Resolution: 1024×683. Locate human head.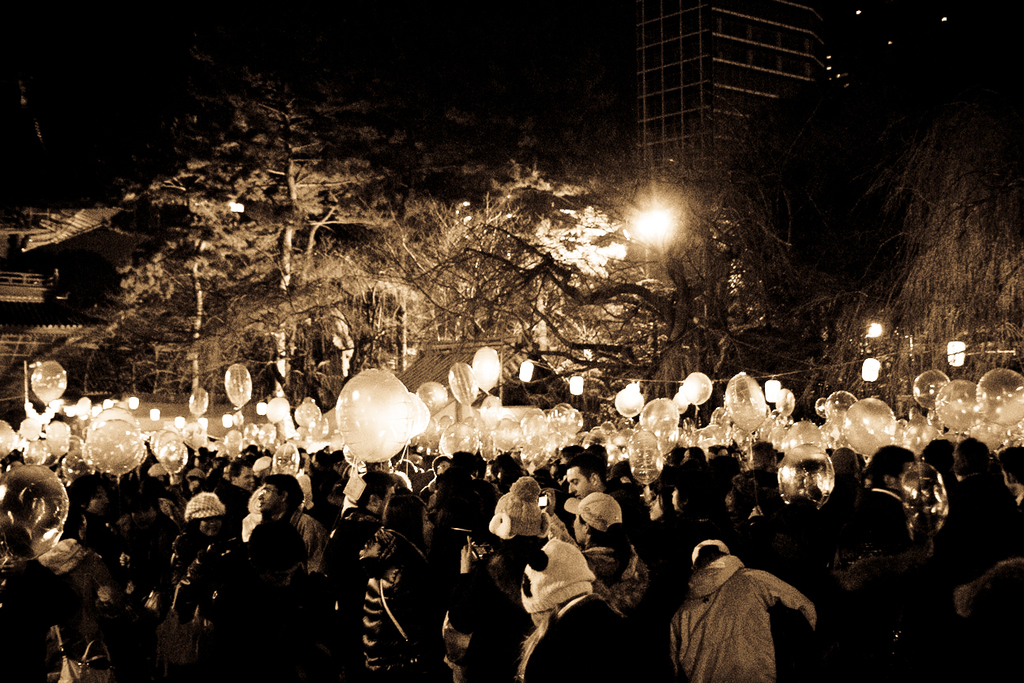
BBox(996, 442, 1023, 488).
